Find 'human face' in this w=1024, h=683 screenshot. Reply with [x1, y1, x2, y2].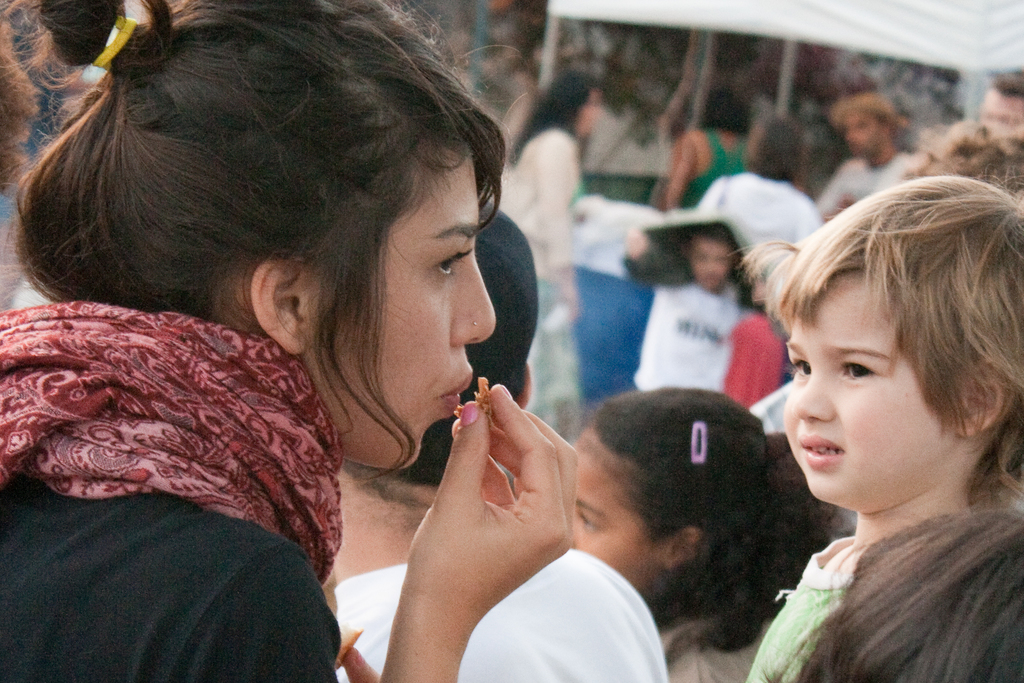
[781, 274, 956, 514].
